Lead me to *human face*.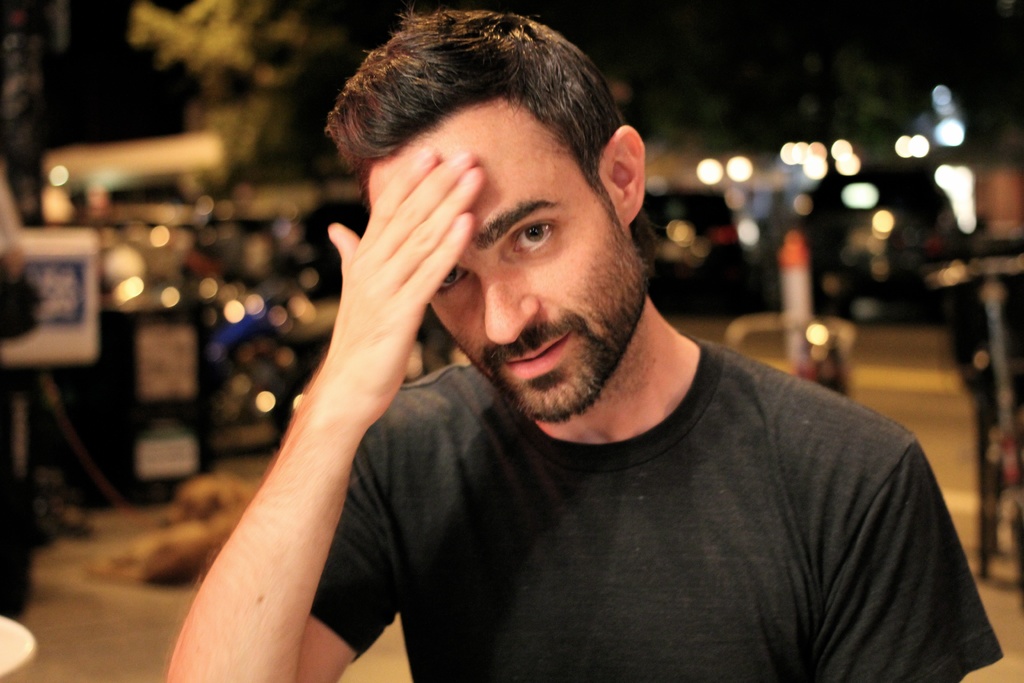
Lead to x1=362 y1=99 x2=619 y2=421.
